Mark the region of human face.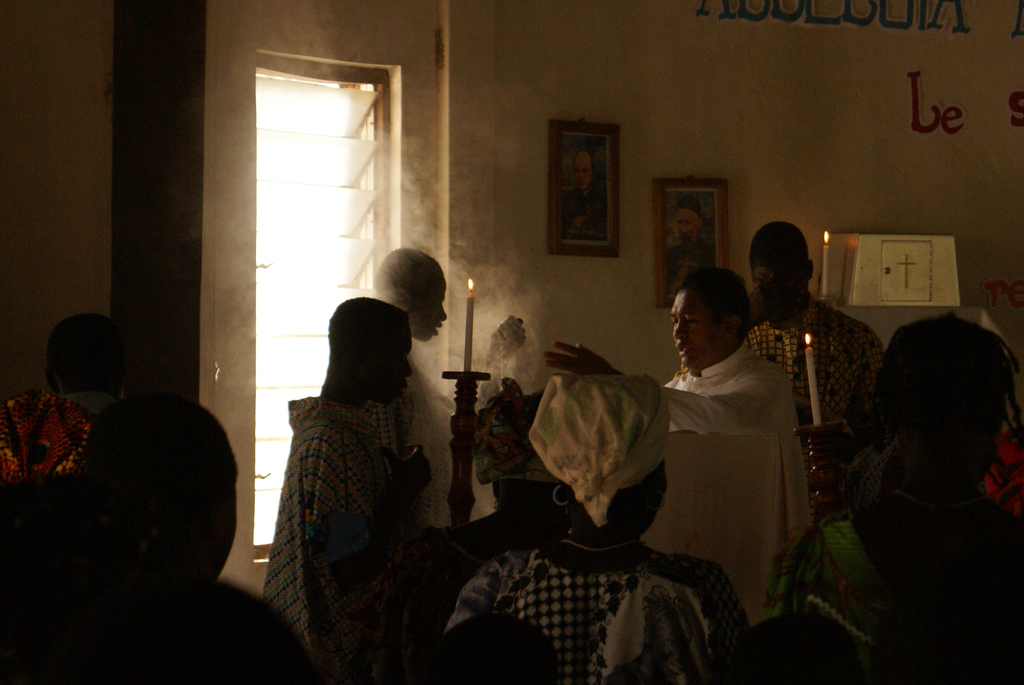
Region: crop(383, 321, 415, 392).
